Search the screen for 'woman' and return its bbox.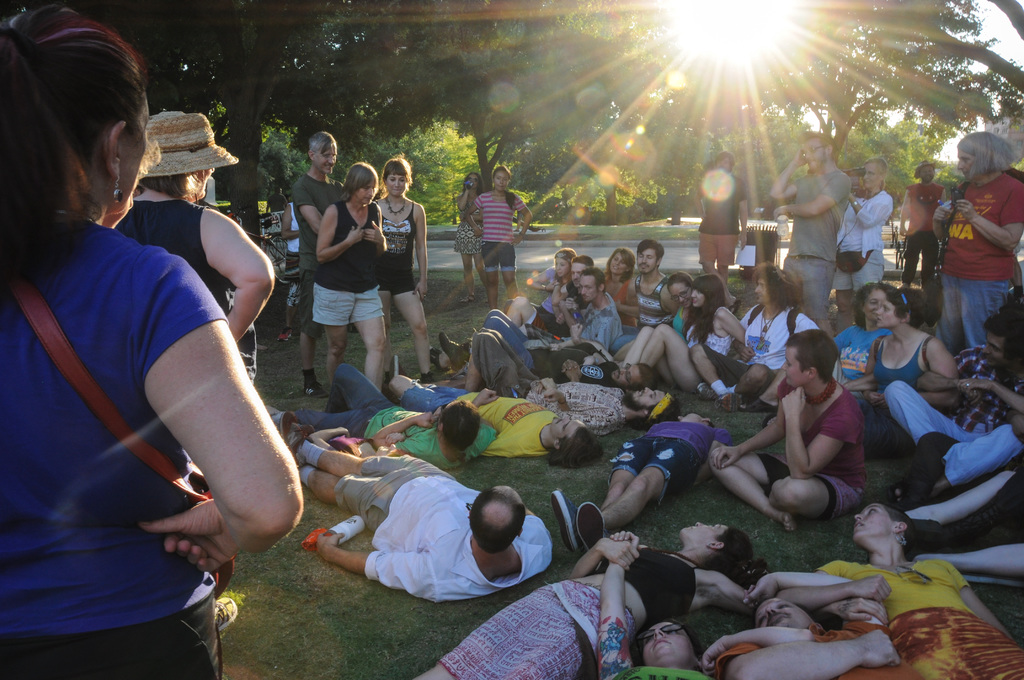
Found: <box>624,274,746,394</box>.
